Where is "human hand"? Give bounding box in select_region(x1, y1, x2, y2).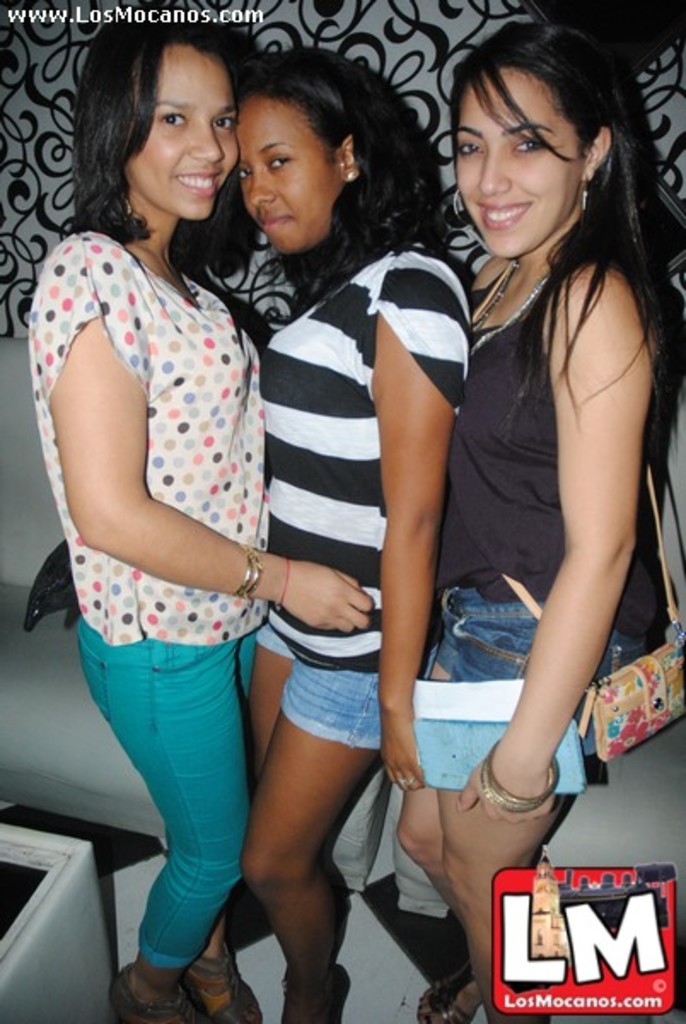
select_region(375, 693, 430, 797).
